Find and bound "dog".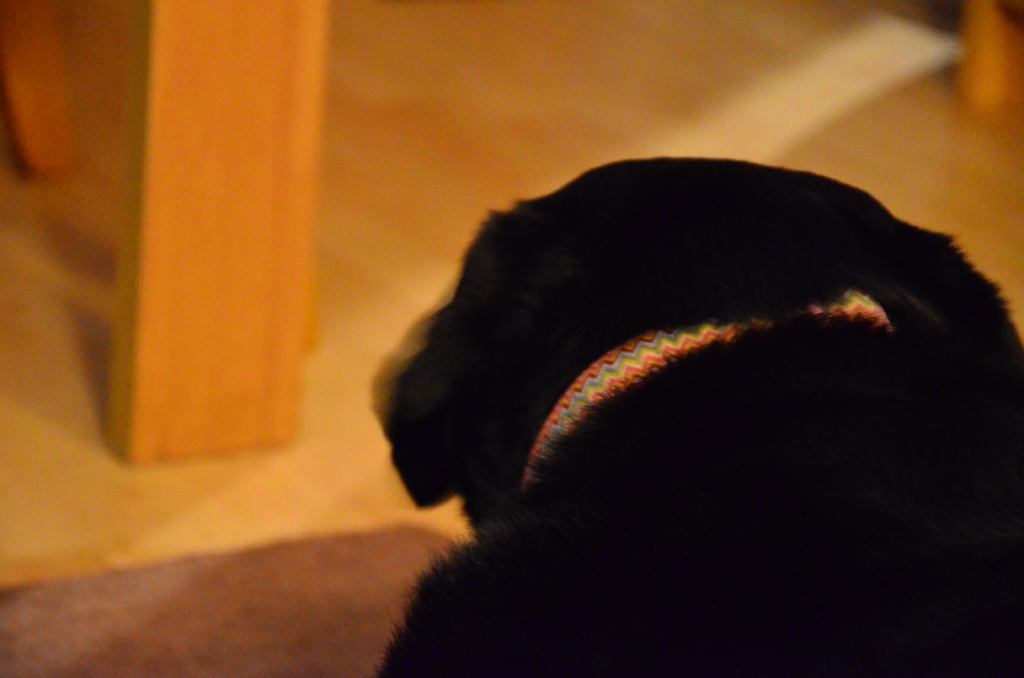
Bound: [380,147,1023,677].
